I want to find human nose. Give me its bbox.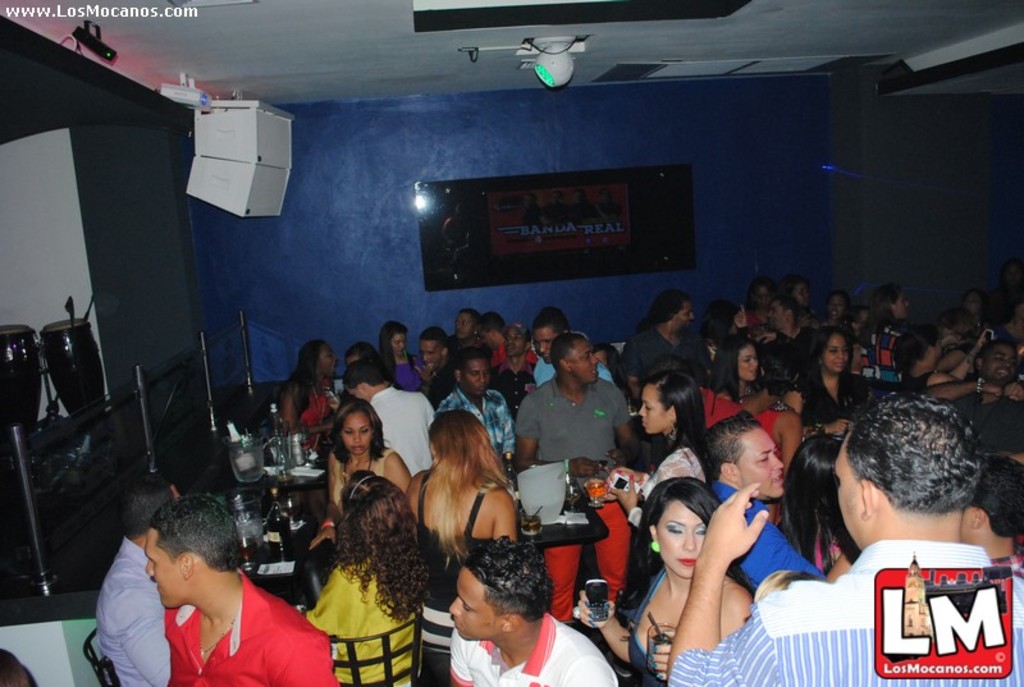
BBox(838, 349, 844, 359).
